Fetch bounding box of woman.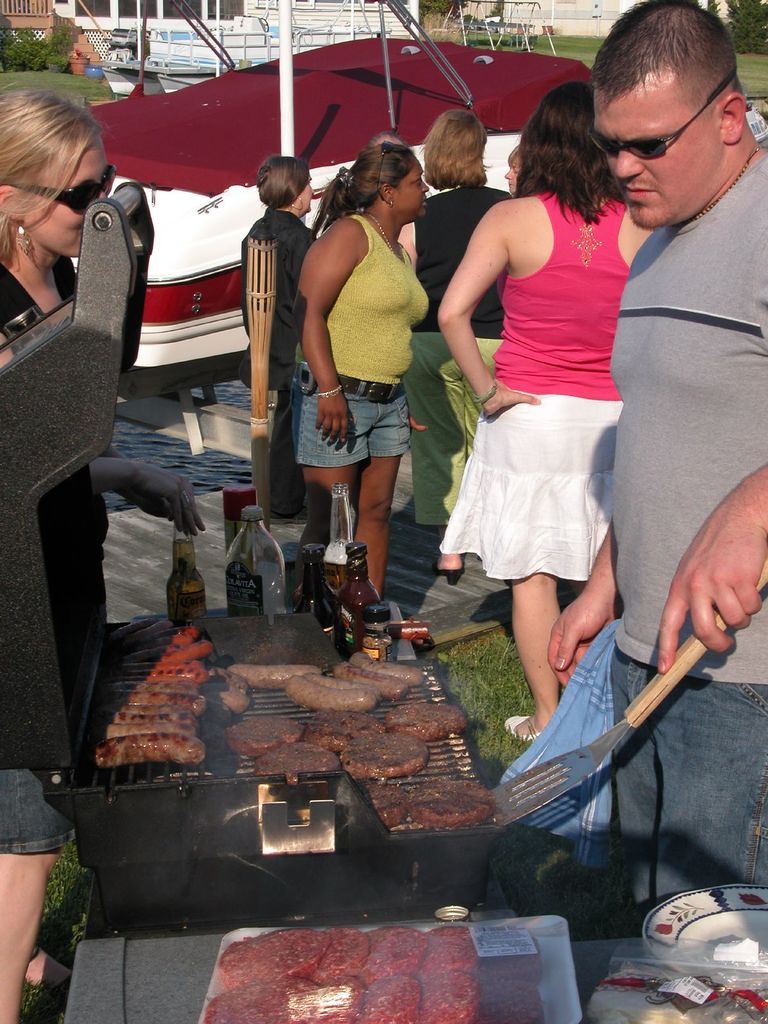
Bbox: crop(285, 143, 430, 610).
